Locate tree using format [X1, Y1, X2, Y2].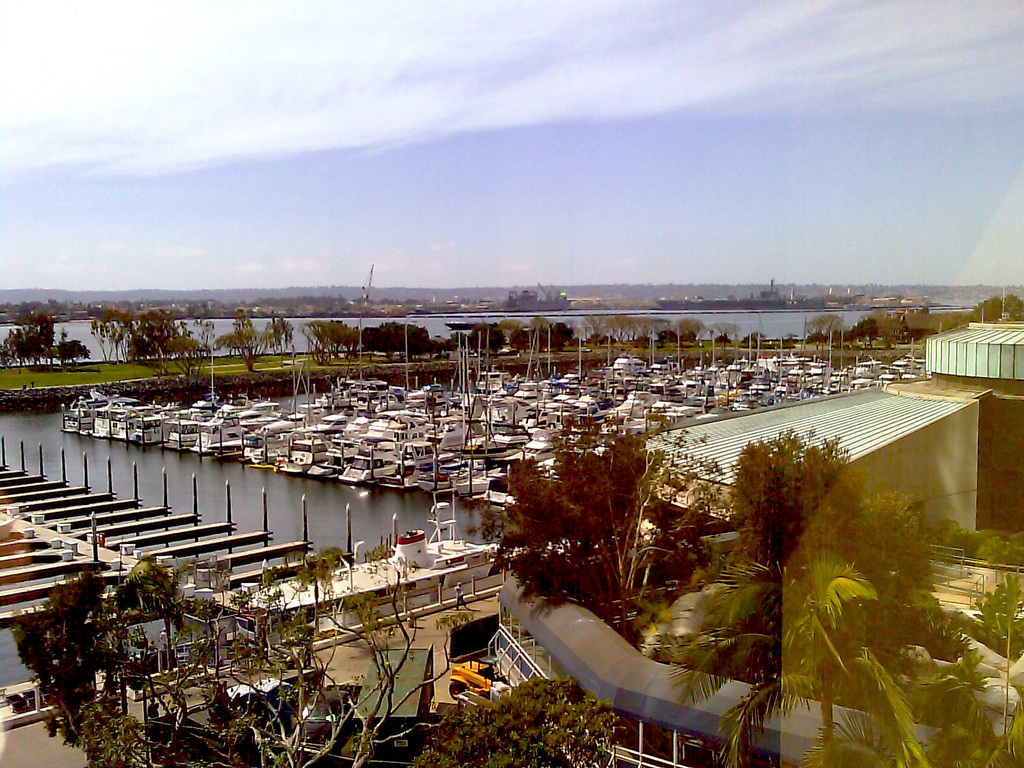
[458, 404, 748, 621].
